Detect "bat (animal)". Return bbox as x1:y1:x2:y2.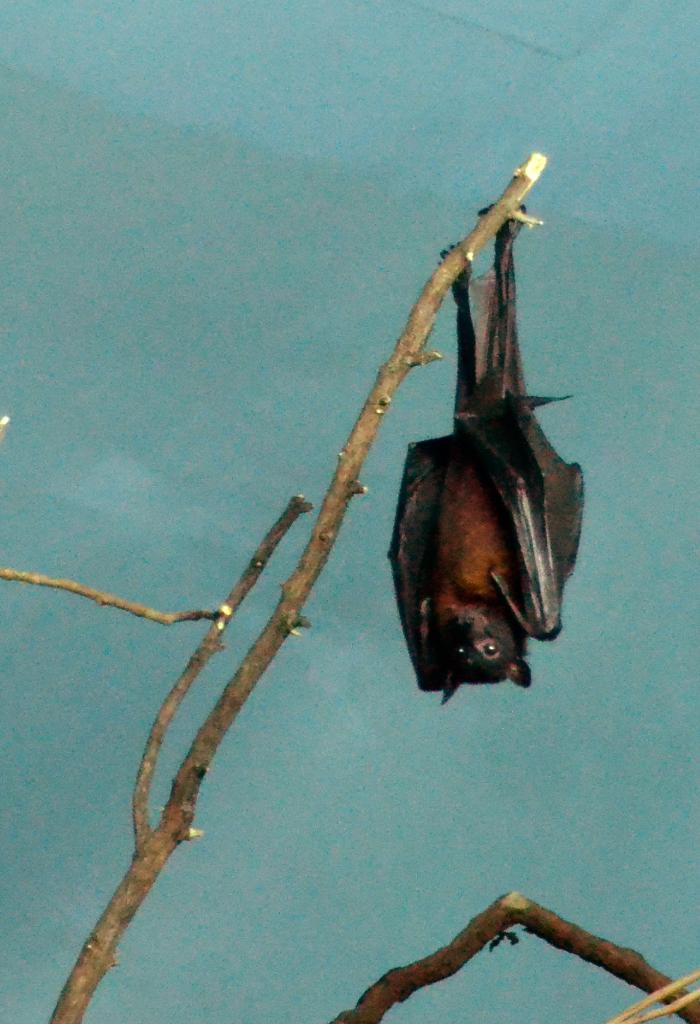
380:190:578:710.
